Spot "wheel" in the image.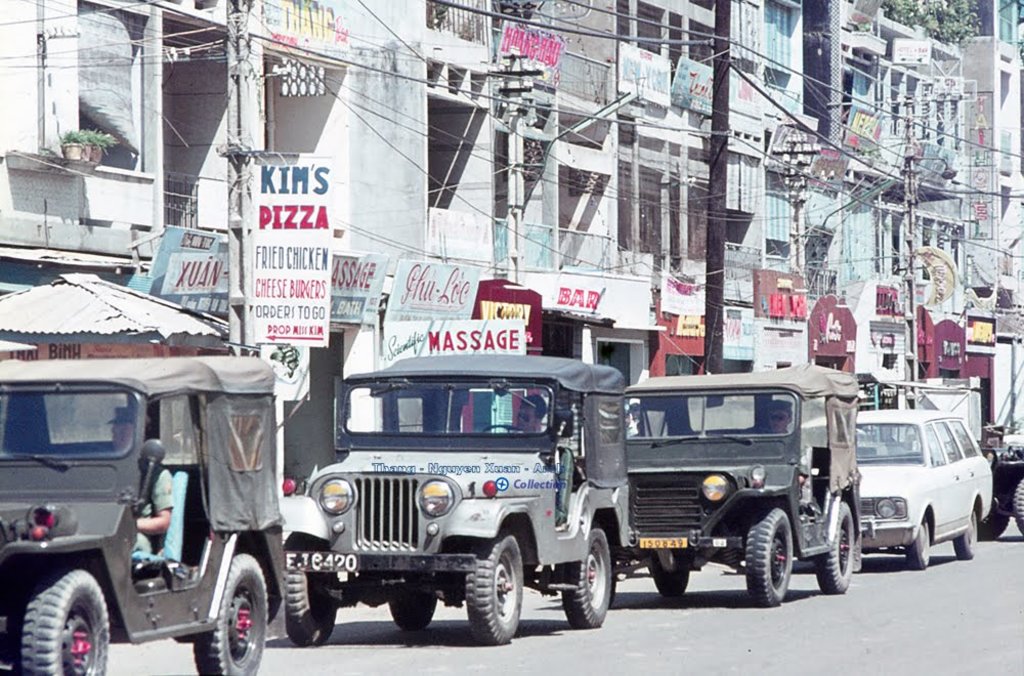
"wheel" found at BBox(464, 535, 524, 651).
